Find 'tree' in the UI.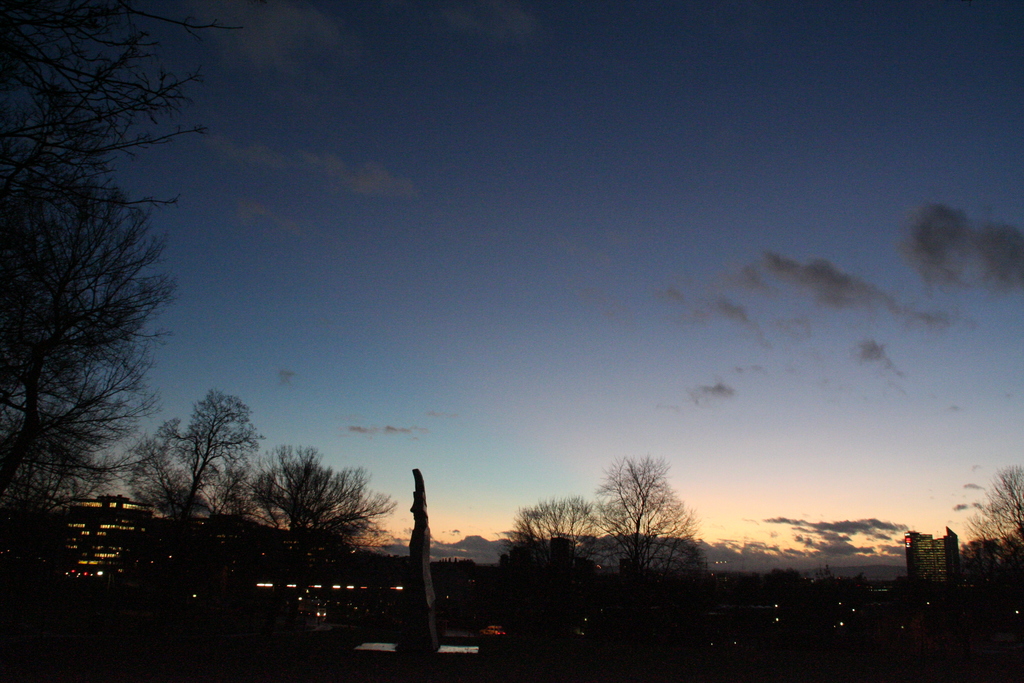
UI element at select_region(105, 393, 259, 542).
